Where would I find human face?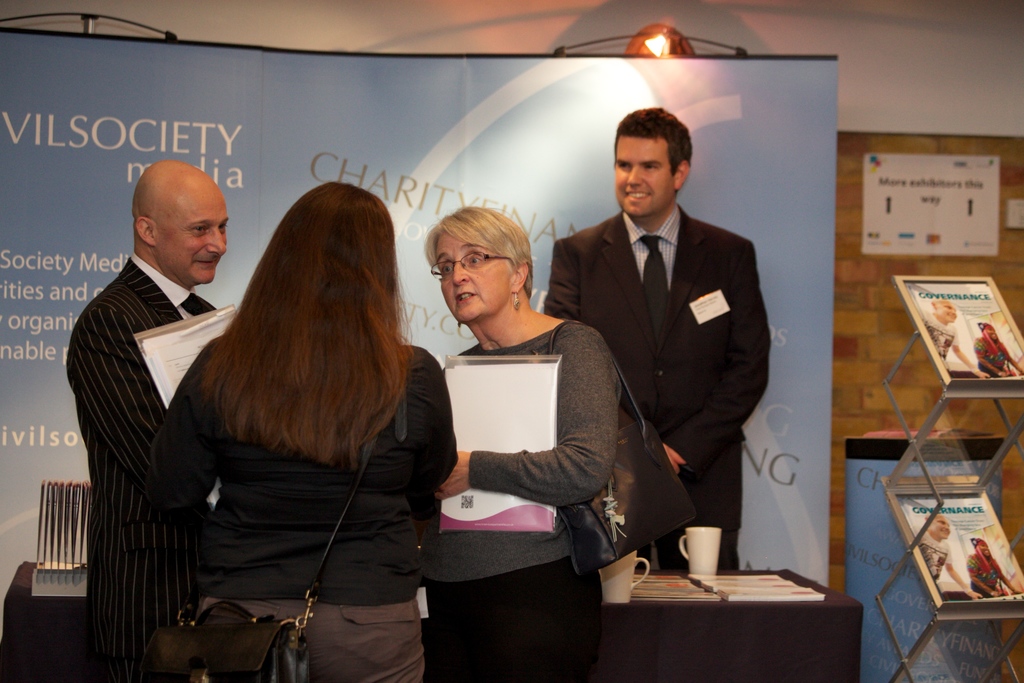
At select_region(614, 137, 678, 216).
